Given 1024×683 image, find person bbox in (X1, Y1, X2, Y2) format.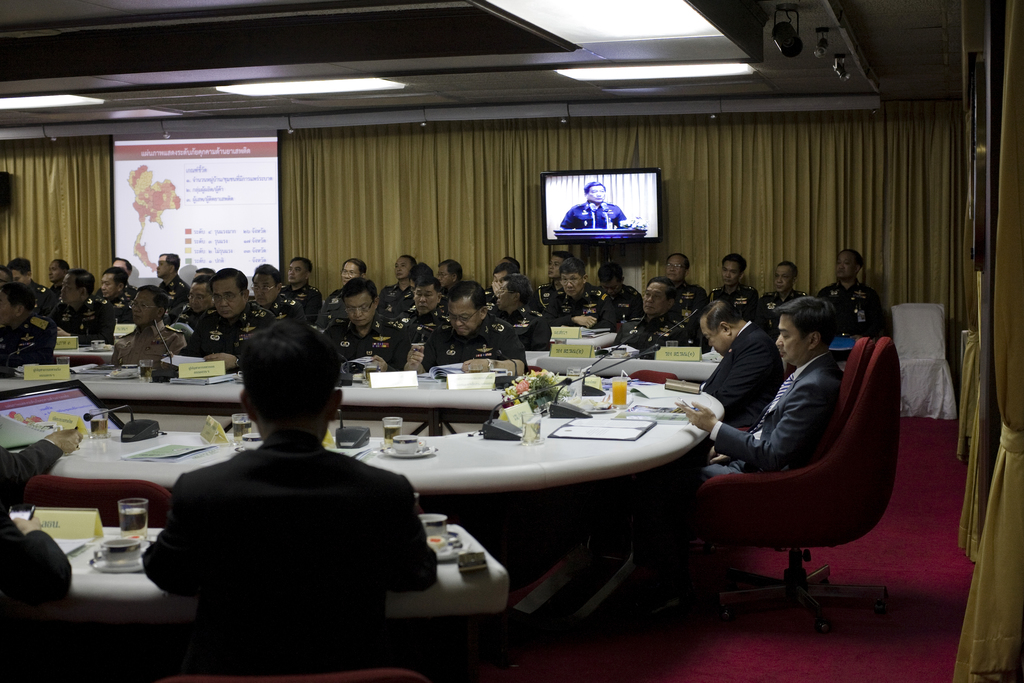
(0, 434, 84, 616).
